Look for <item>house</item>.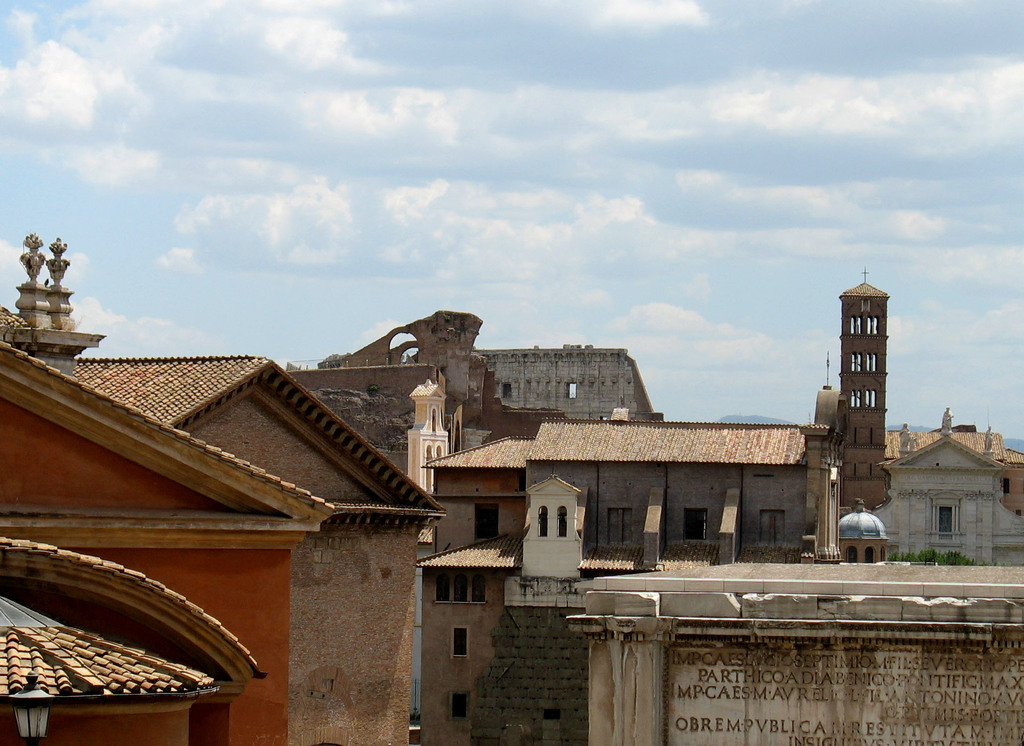
Found: [404, 418, 1023, 745].
